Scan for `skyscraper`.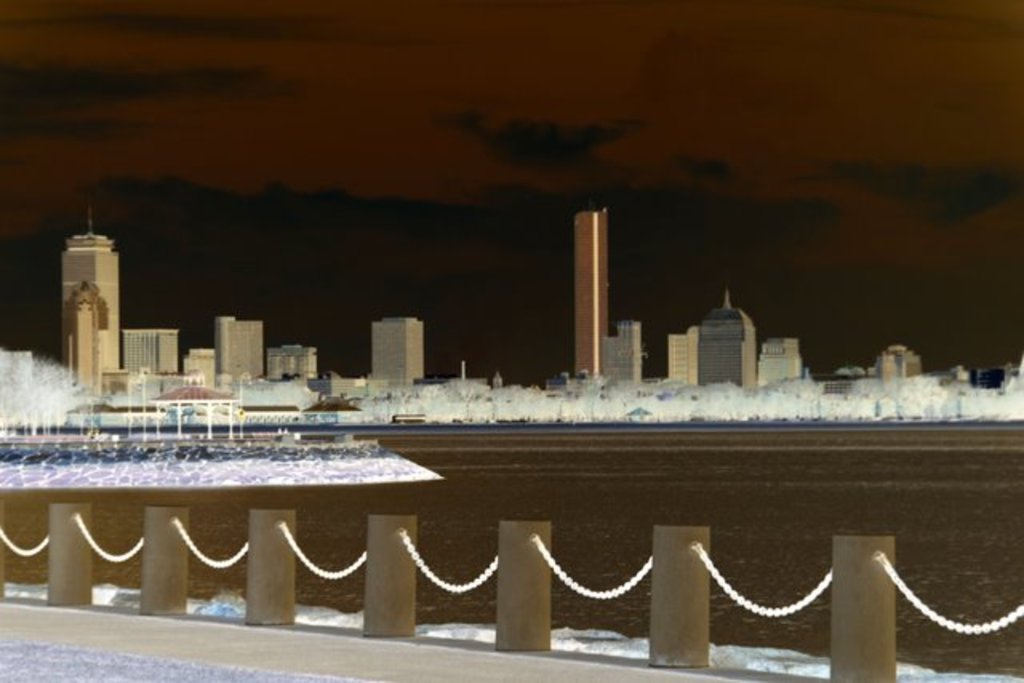
Scan result: <box>264,344,320,381</box>.
